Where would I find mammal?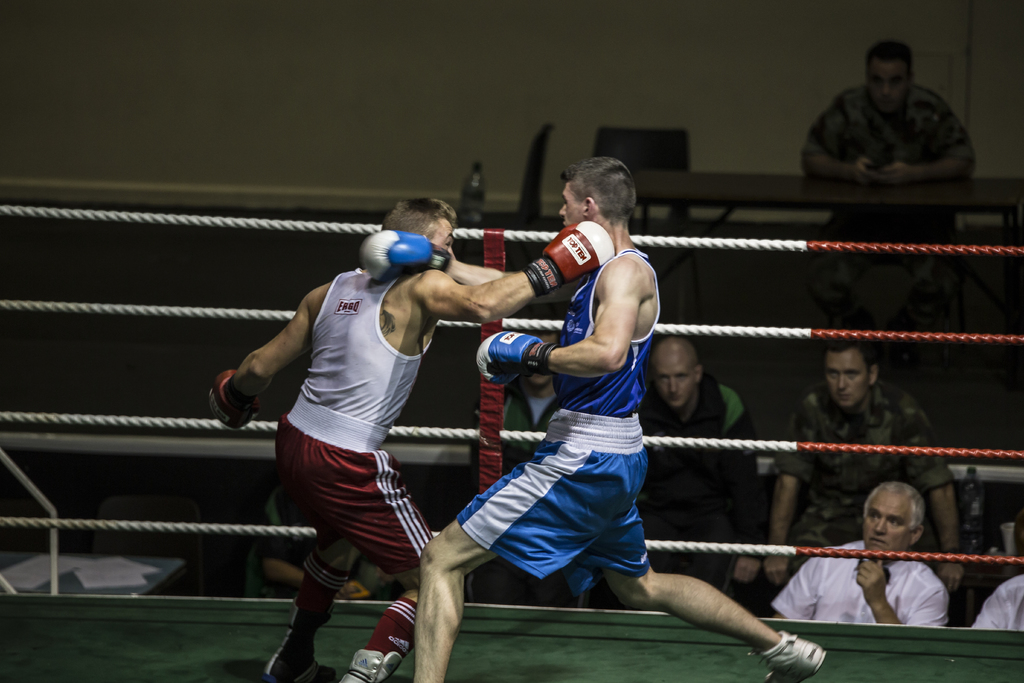
At locate(799, 339, 970, 591).
